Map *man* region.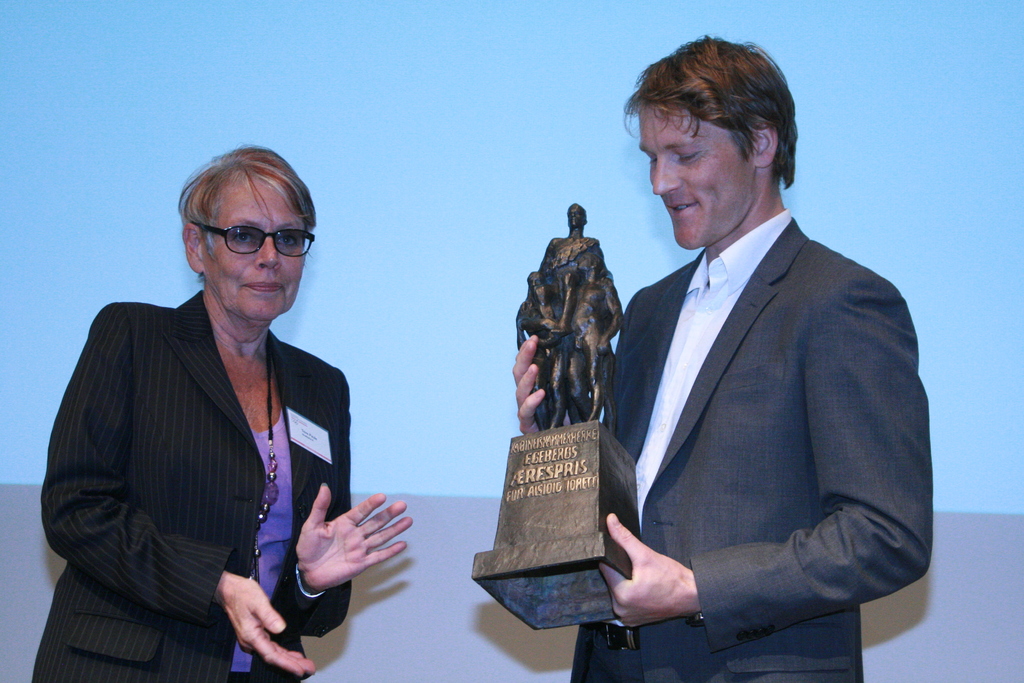
Mapped to Rect(538, 201, 607, 424).
